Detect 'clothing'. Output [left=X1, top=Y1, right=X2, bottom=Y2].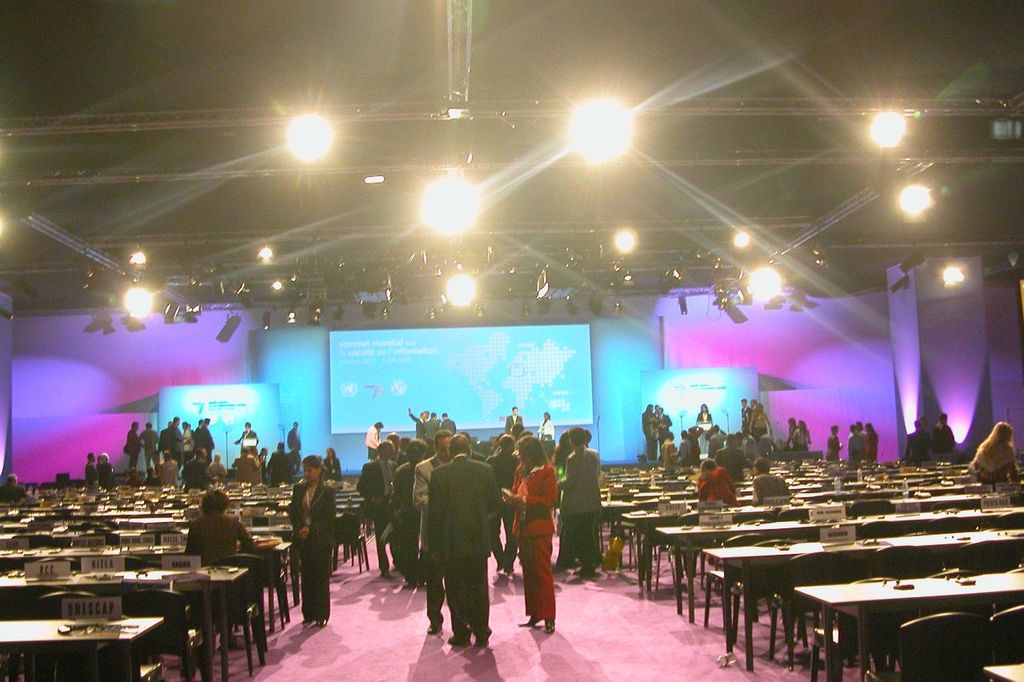
[left=439, top=415, right=461, bottom=436].
